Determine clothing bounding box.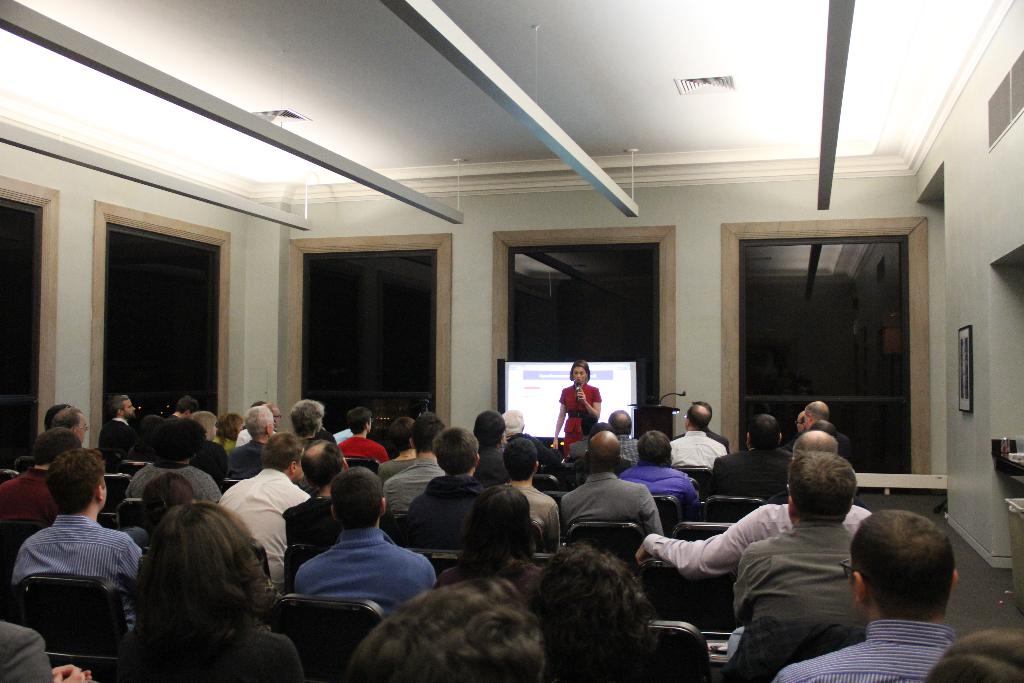
Determined: {"left": 414, "top": 468, "right": 486, "bottom": 543}.
